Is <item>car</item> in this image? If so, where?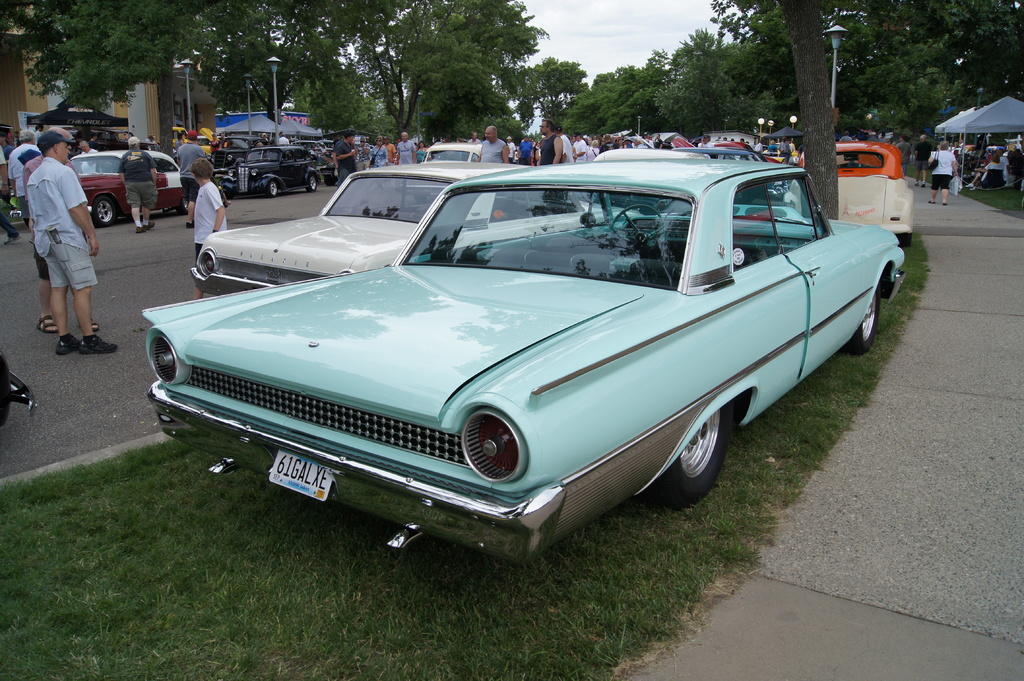
Yes, at pyautogui.locateOnScreen(67, 150, 188, 217).
